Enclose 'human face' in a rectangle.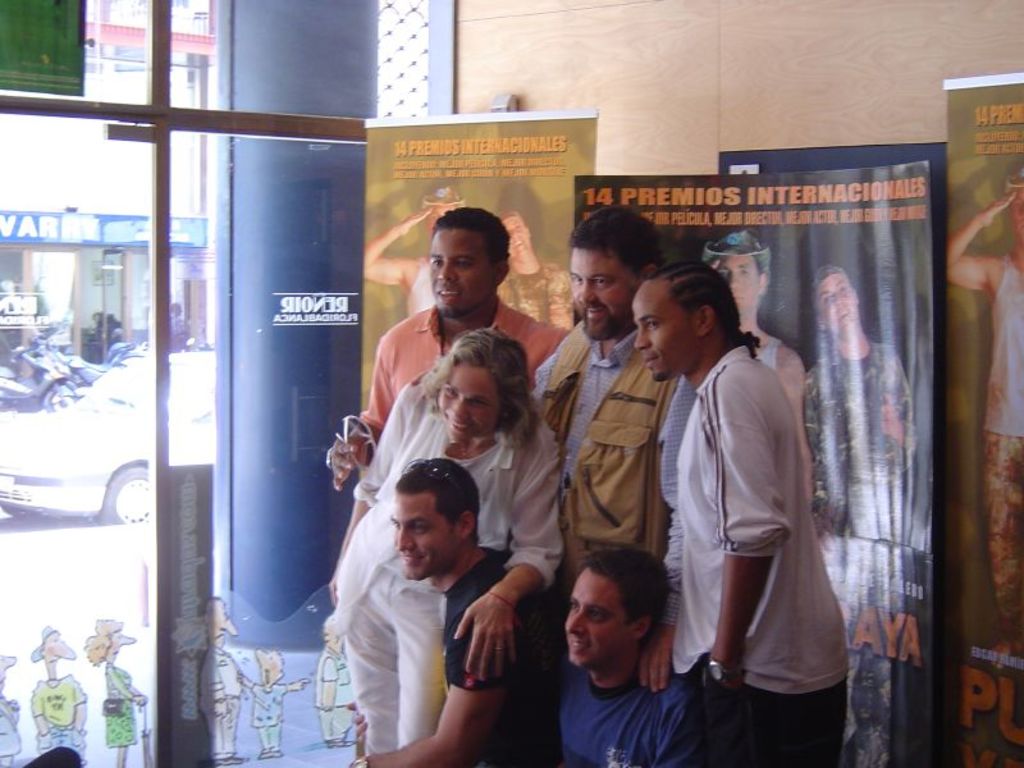
{"x1": 106, "y1": 626, "x2": 137, "y2": 666}.
